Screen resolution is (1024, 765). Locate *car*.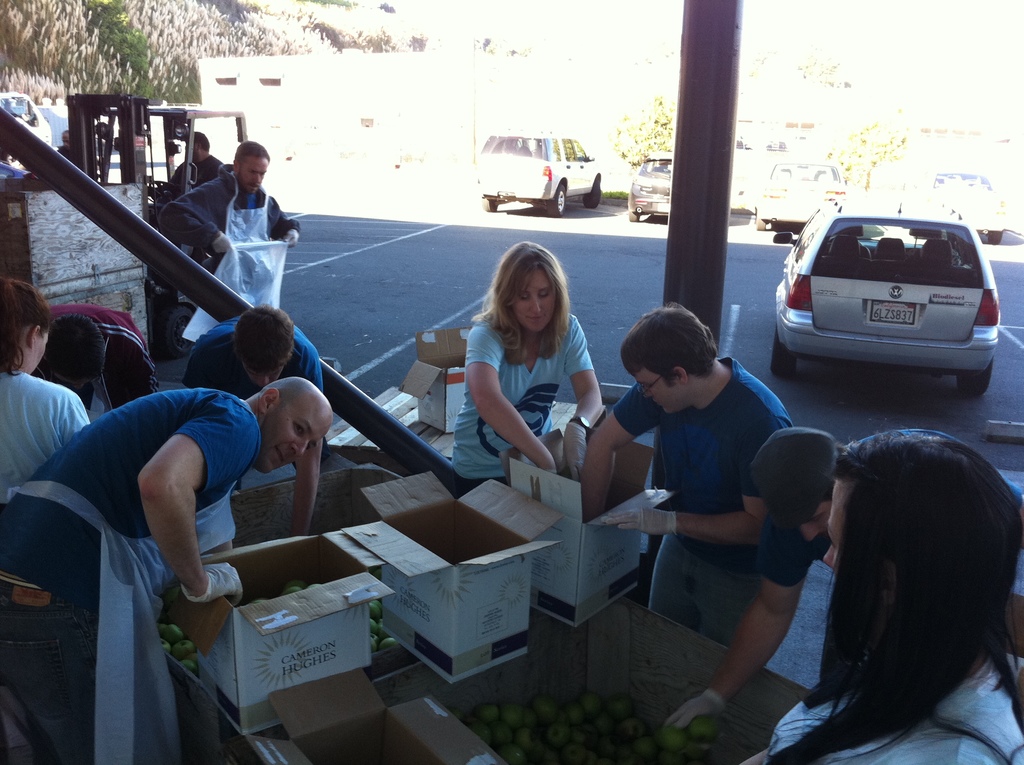
758, 163, 849, 231.
